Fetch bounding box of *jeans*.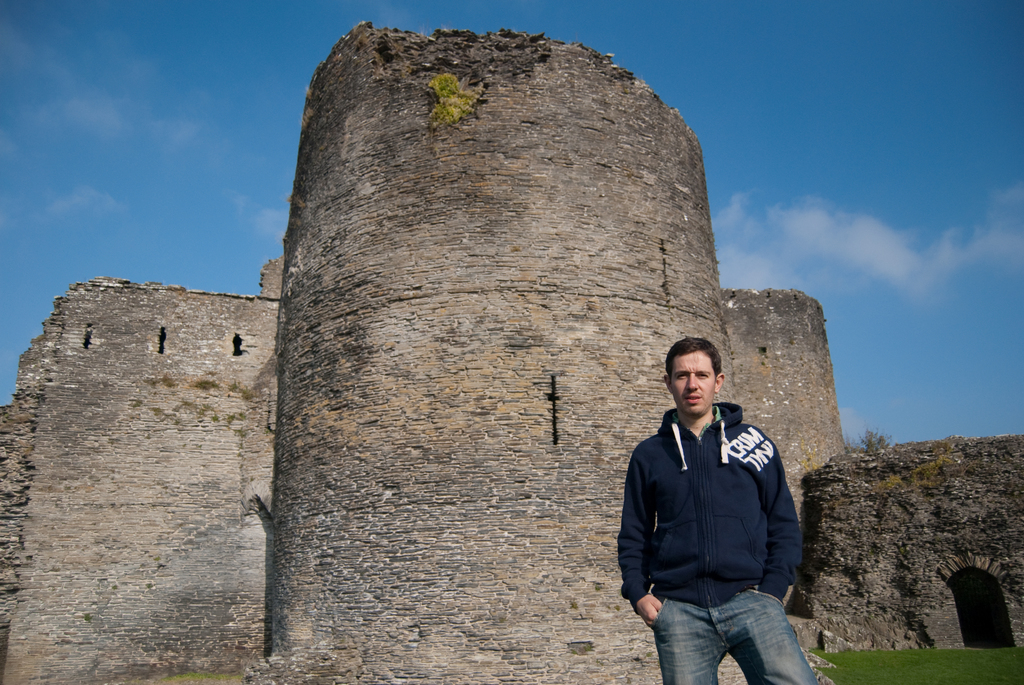
Bbox: <region>653, 585, 825, 681</region>.
